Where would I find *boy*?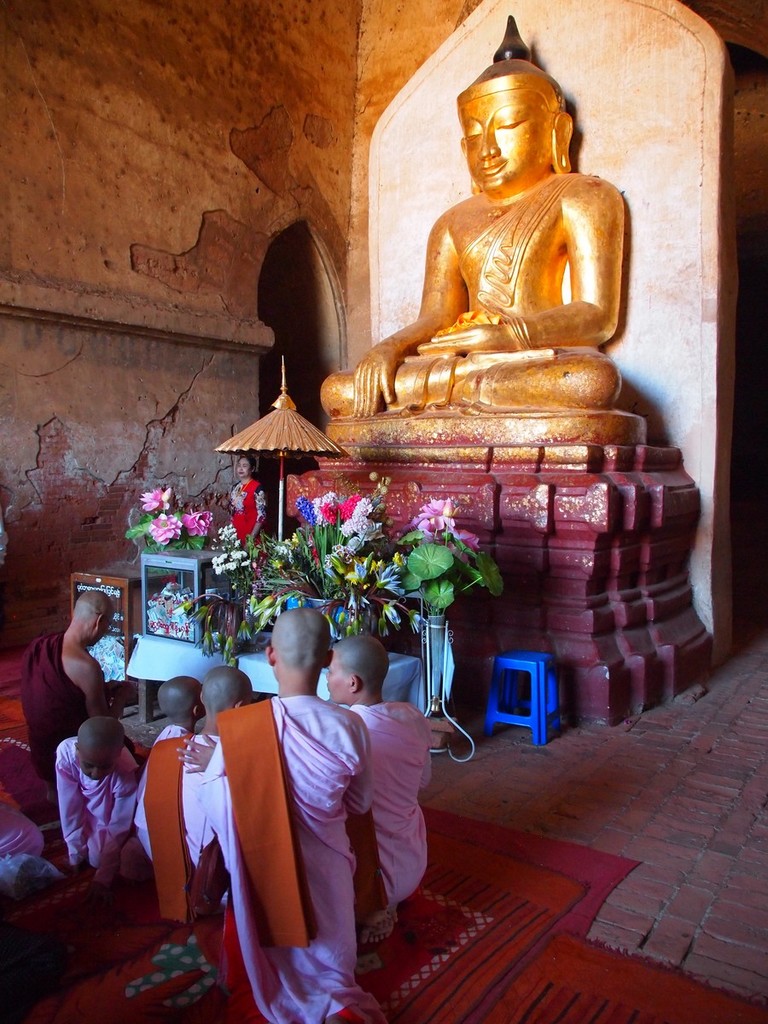
At 52 715 143 882.
